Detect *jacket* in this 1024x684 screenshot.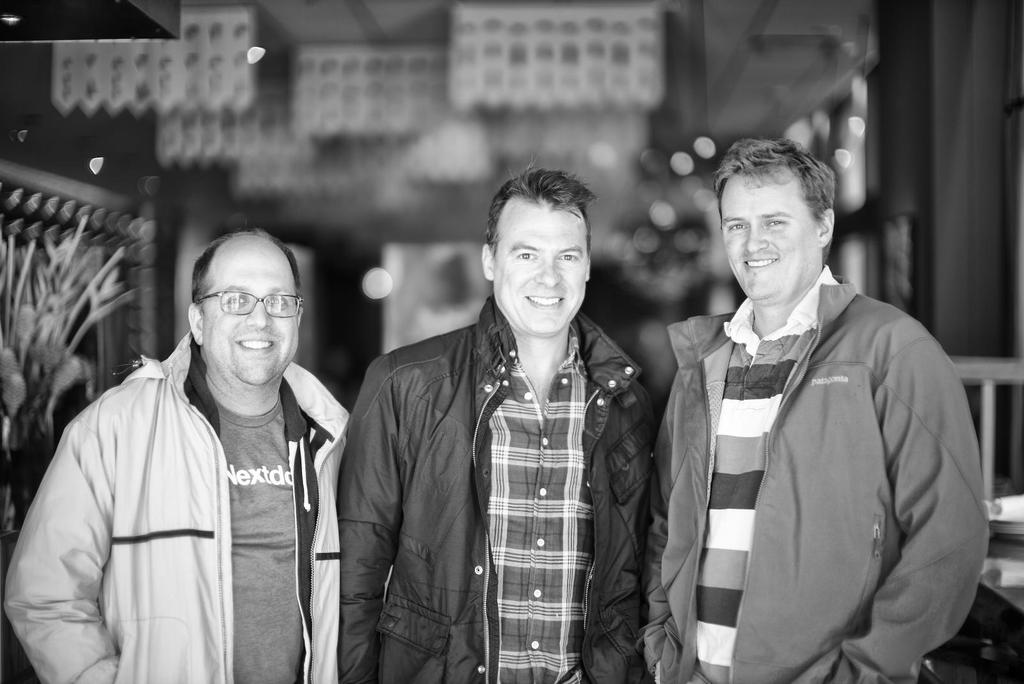
Detection: 320:287:710:683.
